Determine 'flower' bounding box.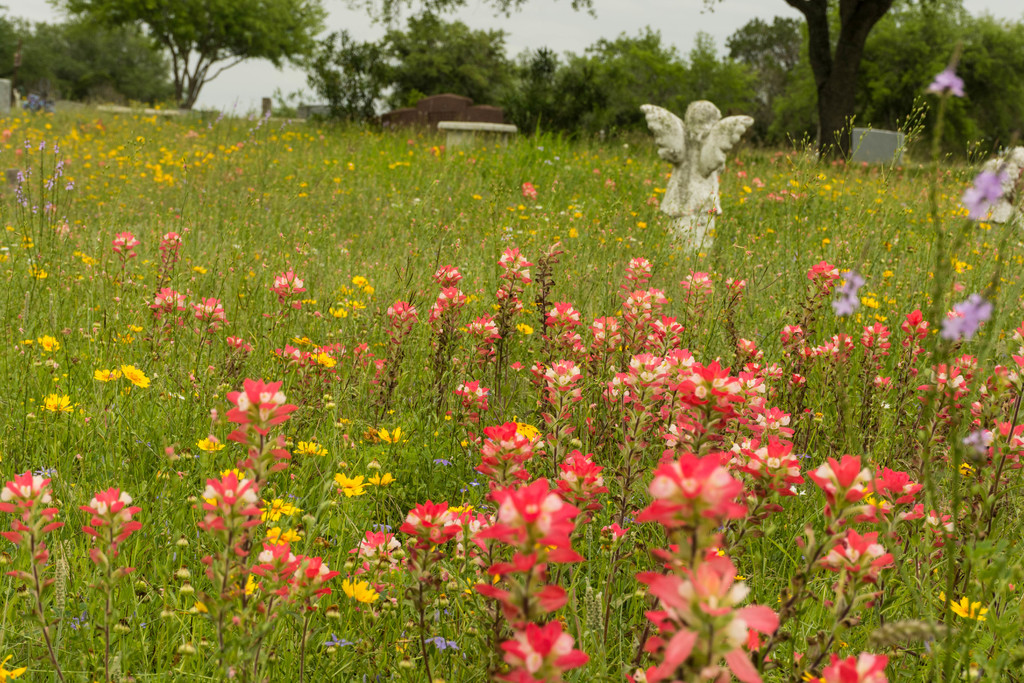
Determined: <region>37, 334, 62, 356</region>.
